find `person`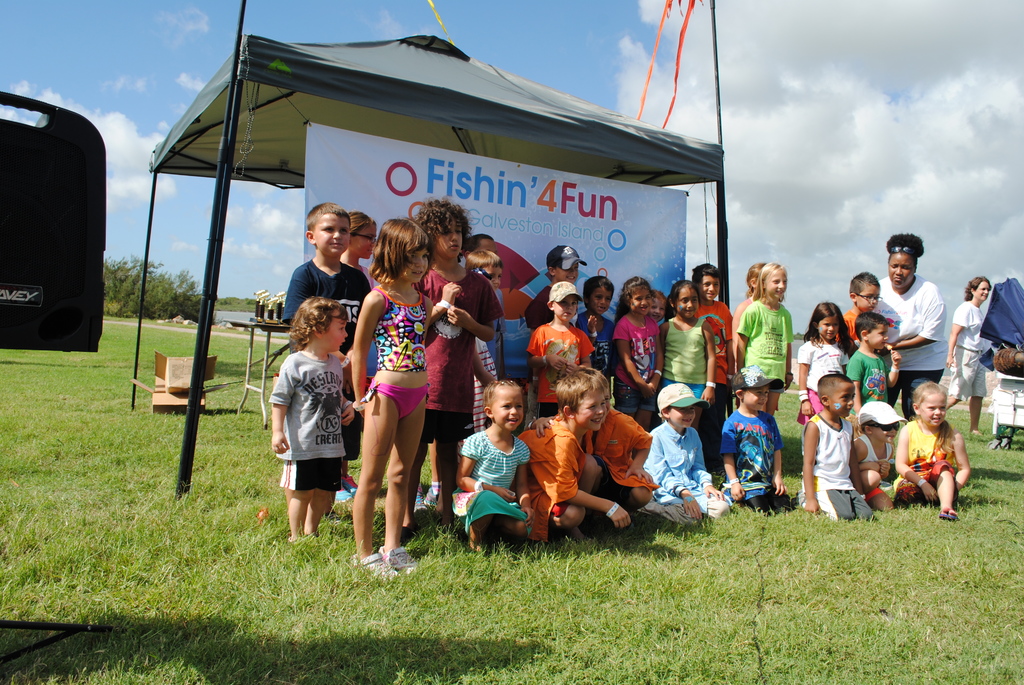
602 267 663 409
